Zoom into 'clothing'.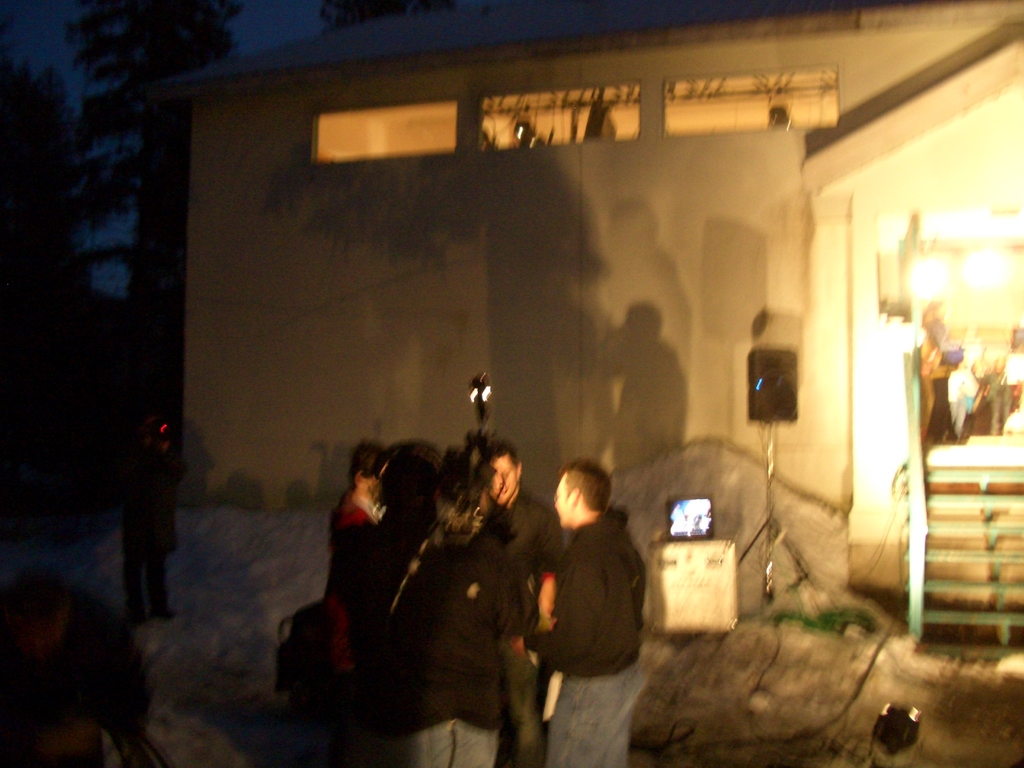
Zoom target: pyautogui.locateOnScreen(484, 509, 544, 767).
